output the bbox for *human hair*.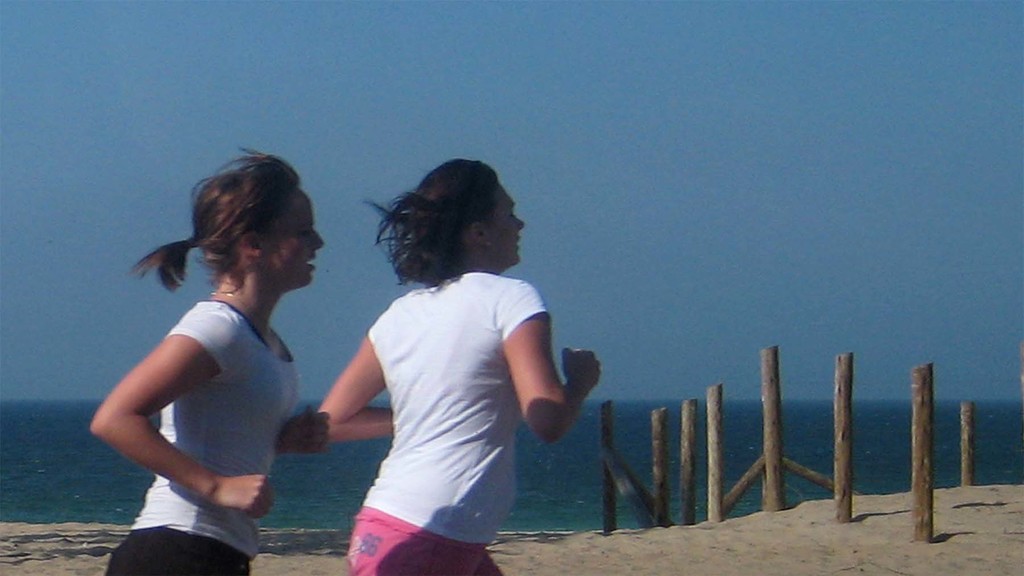
358:159:519:289.
